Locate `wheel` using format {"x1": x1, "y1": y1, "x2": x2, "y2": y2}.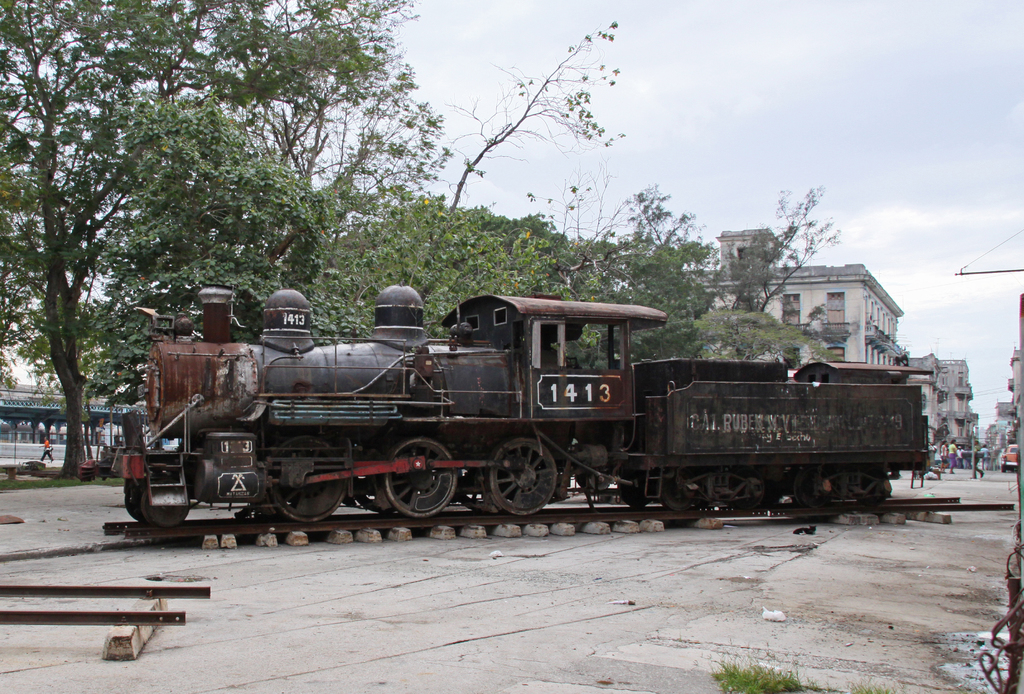
{"x1": 657, "y1": 471, "x2": 693, "y2": 510}.
